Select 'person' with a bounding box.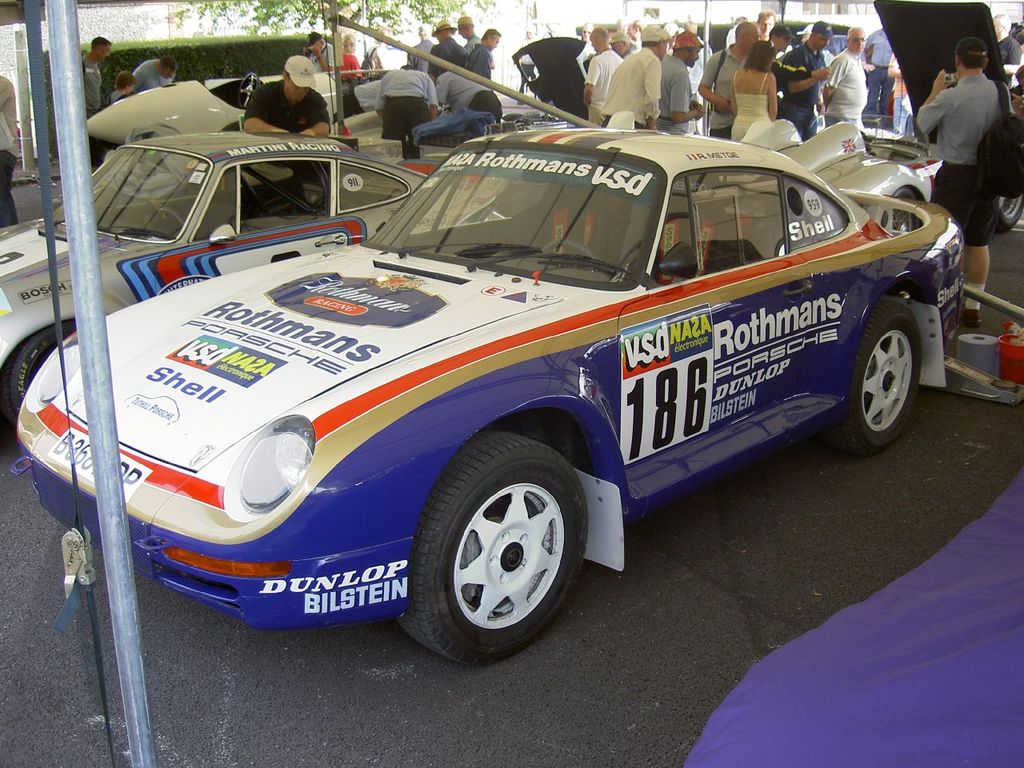
Rect(433, 68, 498, 119).
